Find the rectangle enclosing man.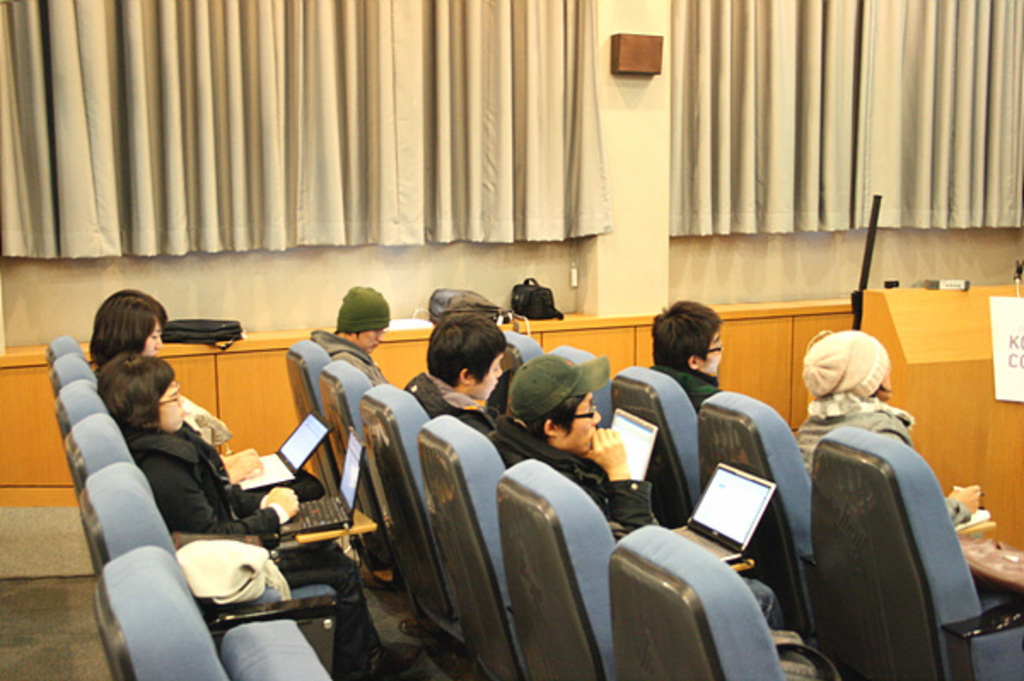
507/360/655/544.
